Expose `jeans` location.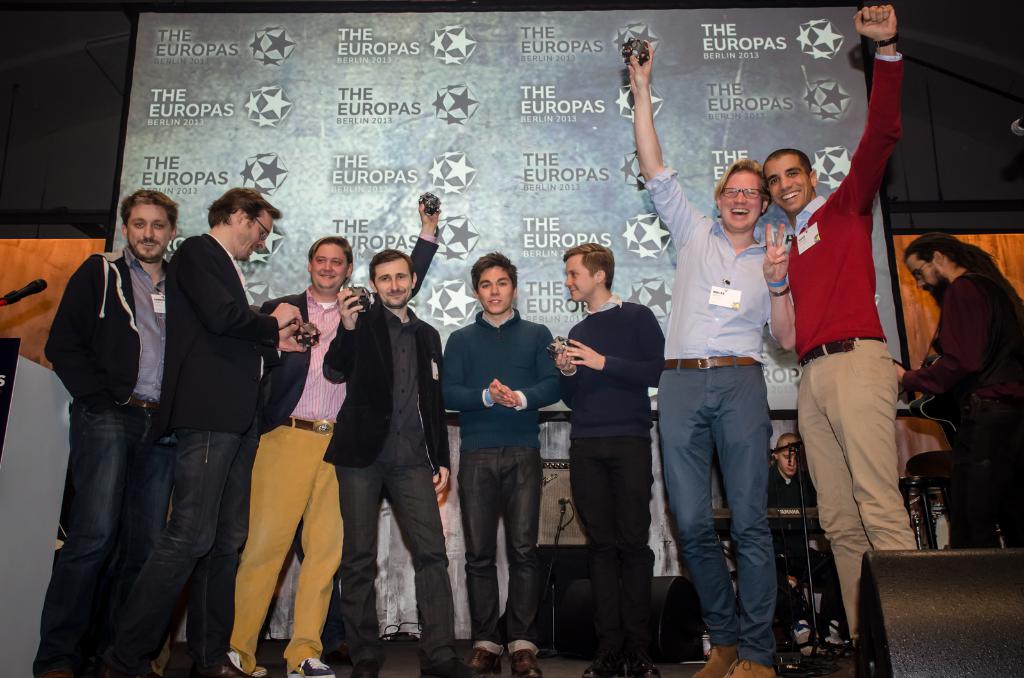
Exposed at box(110, 411, 258, 674).
